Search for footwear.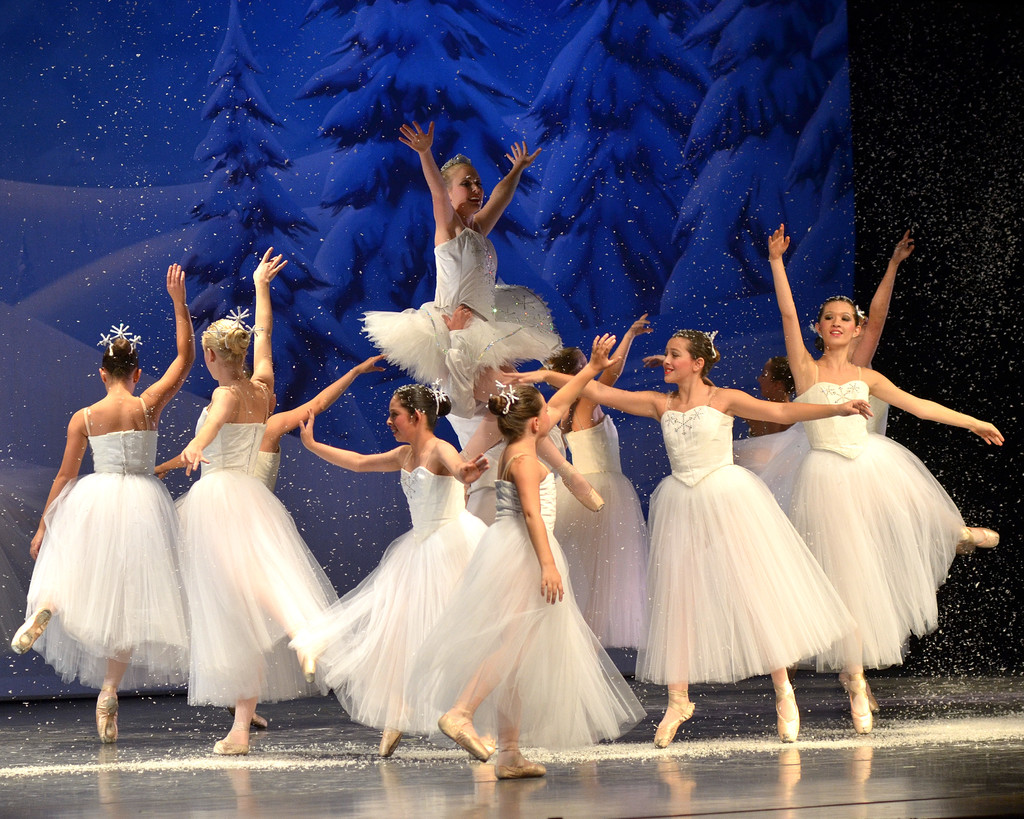
Found at <region>654, 686, 694, 749</region>.
